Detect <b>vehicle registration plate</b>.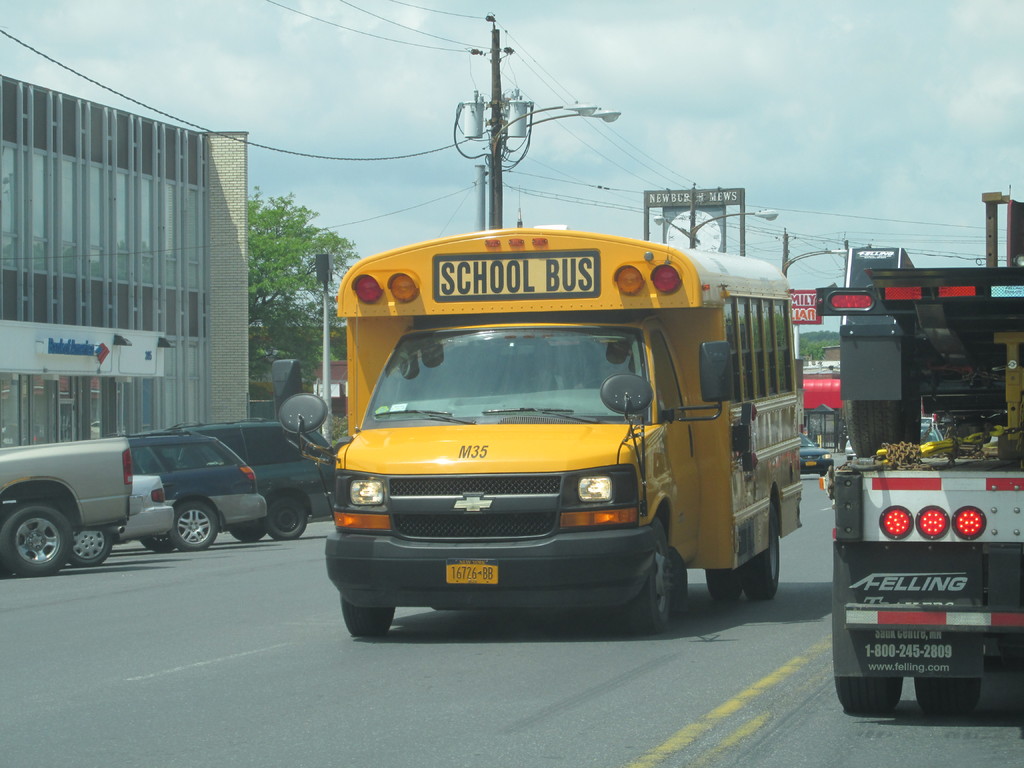
Detected at BBox(444, 558, 497, 588).
